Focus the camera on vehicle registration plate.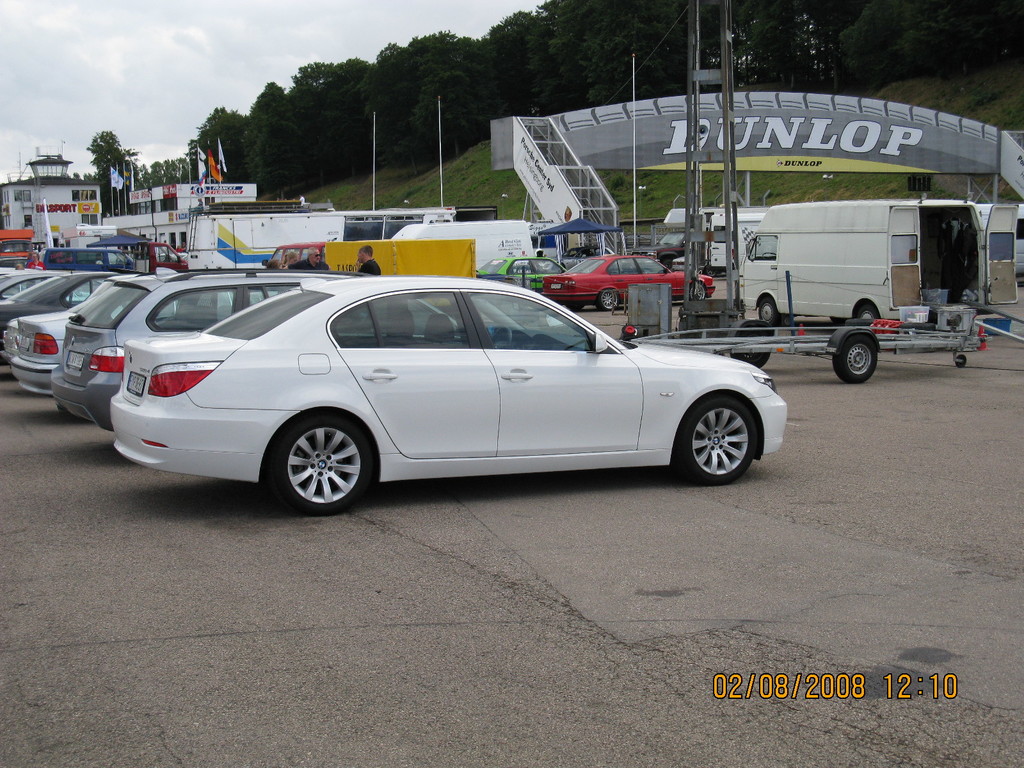
Focus region: <region>126, 371, 149, 397</region>.
